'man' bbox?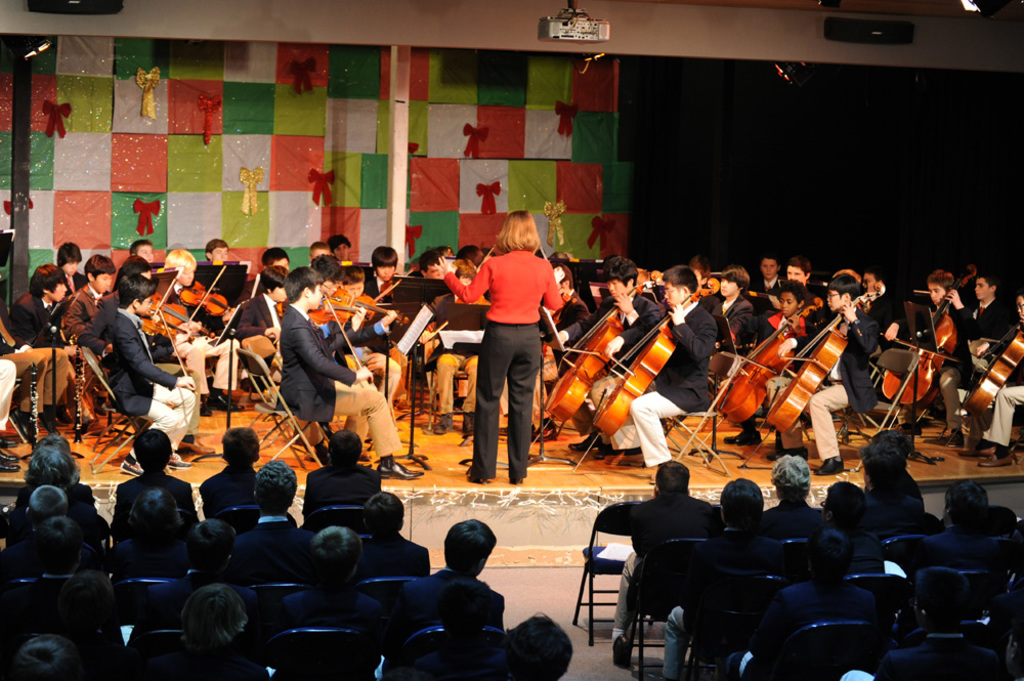
(274, 268, 421, 478)
